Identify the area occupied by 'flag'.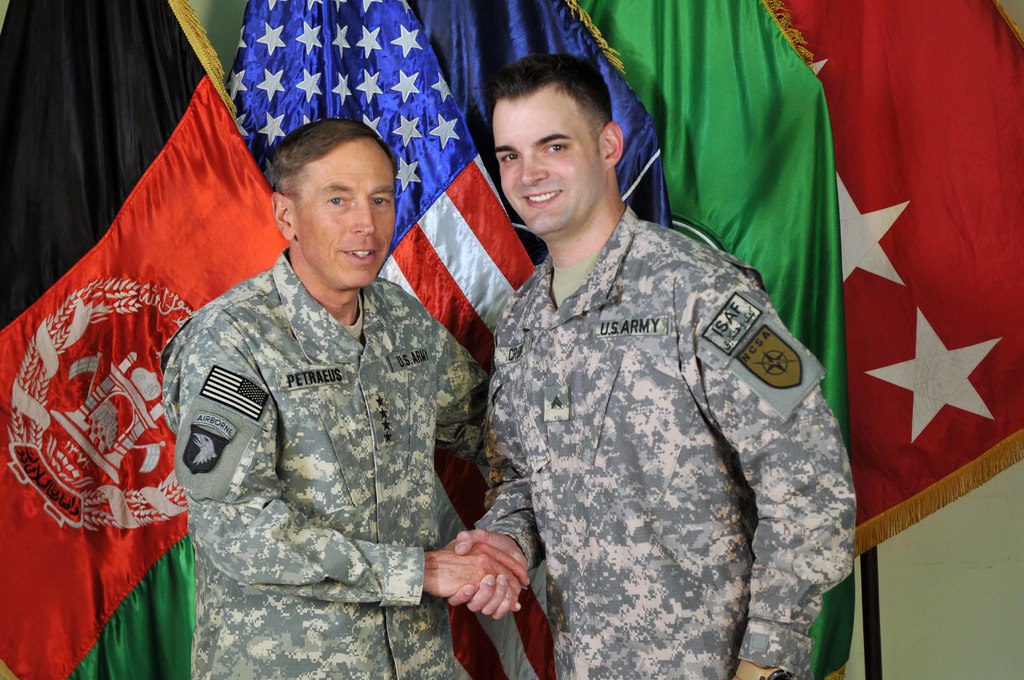
Area: BBox(232, 0, 559, 679).
